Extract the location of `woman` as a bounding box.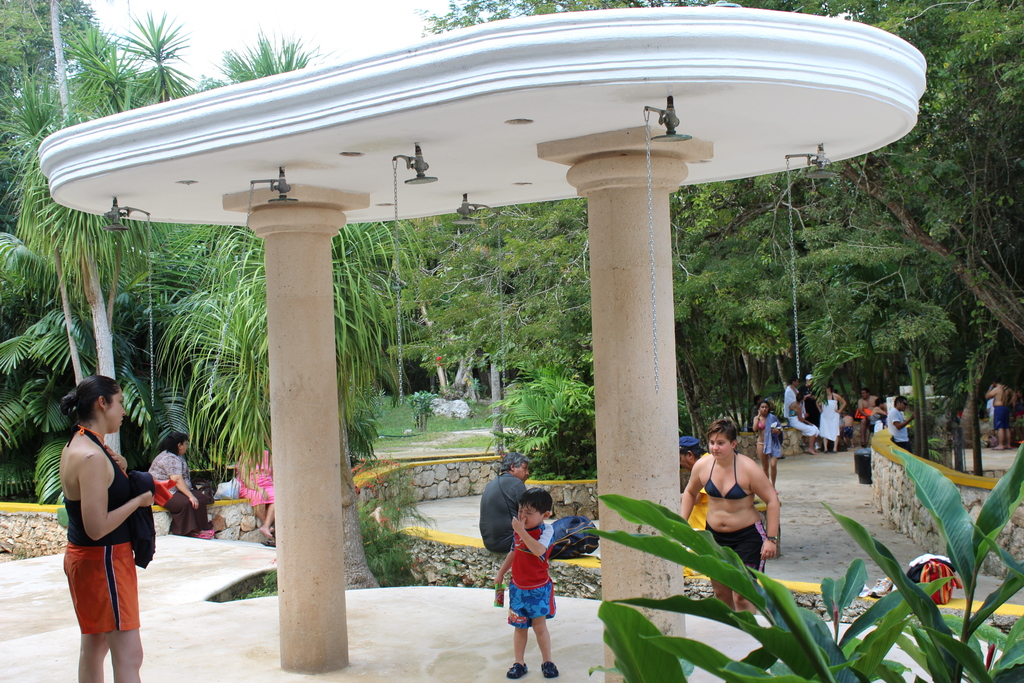
locate(857, 388, 870, 443).
